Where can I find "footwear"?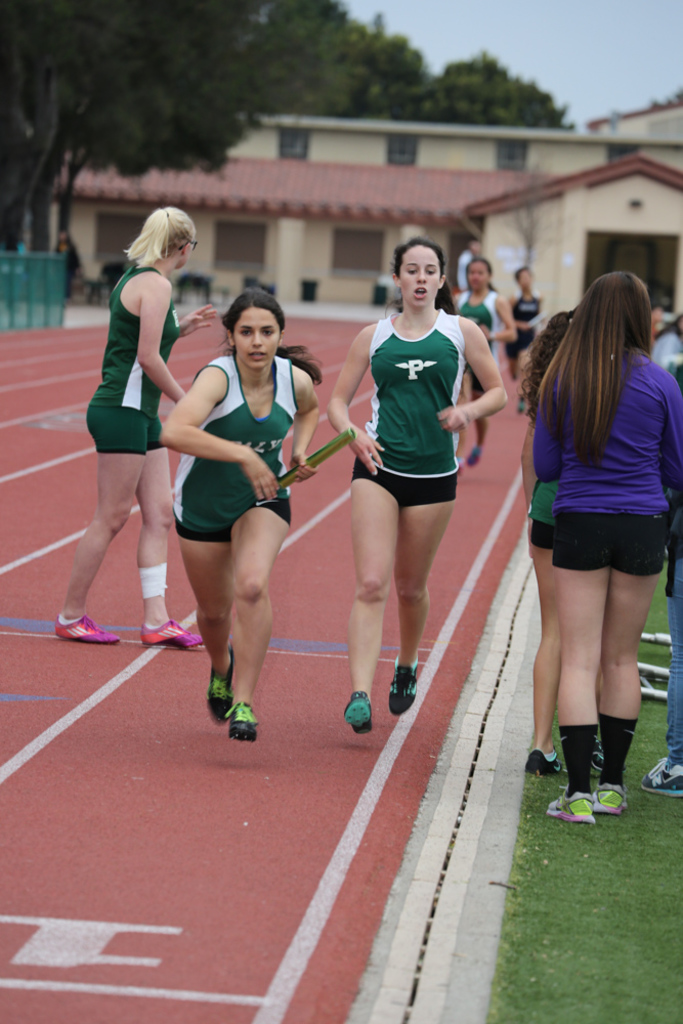
You can find it at <bbox>390, 659, 424, 714</bbox>.
